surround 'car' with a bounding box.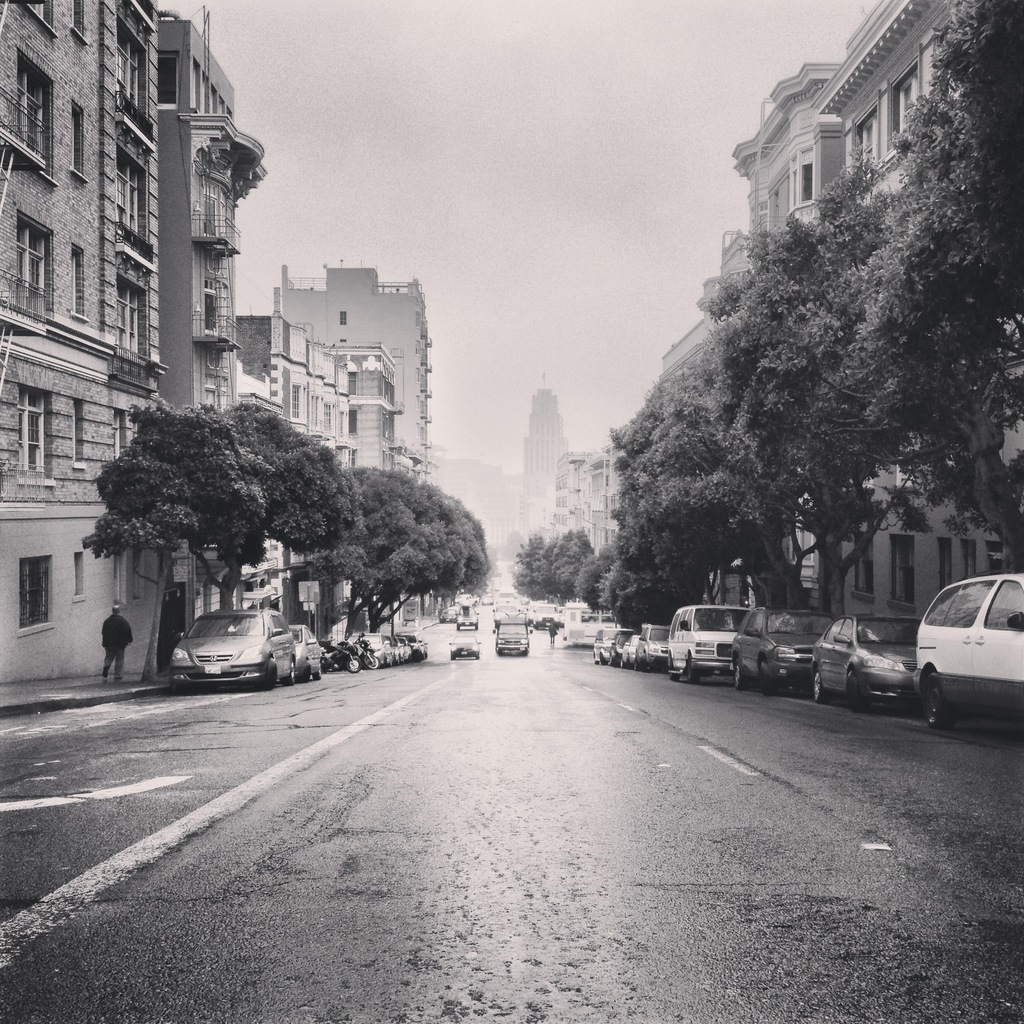
<box>912,569,1023,728</box>.
